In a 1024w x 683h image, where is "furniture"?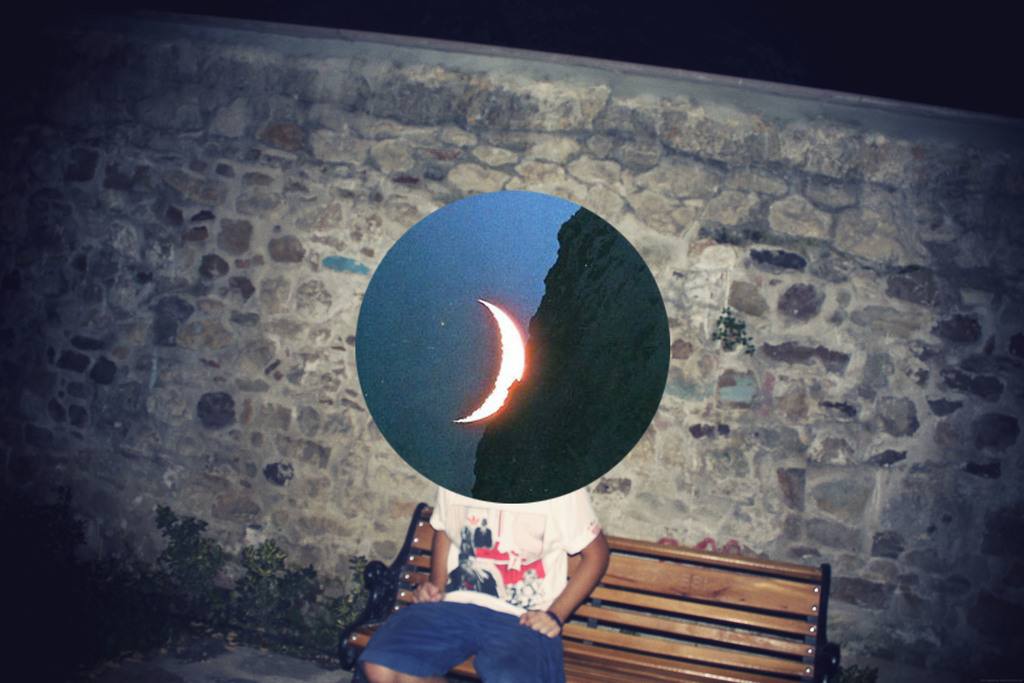
{"left": 337, "top": 498, "right": 845, "bottom": 682}.
